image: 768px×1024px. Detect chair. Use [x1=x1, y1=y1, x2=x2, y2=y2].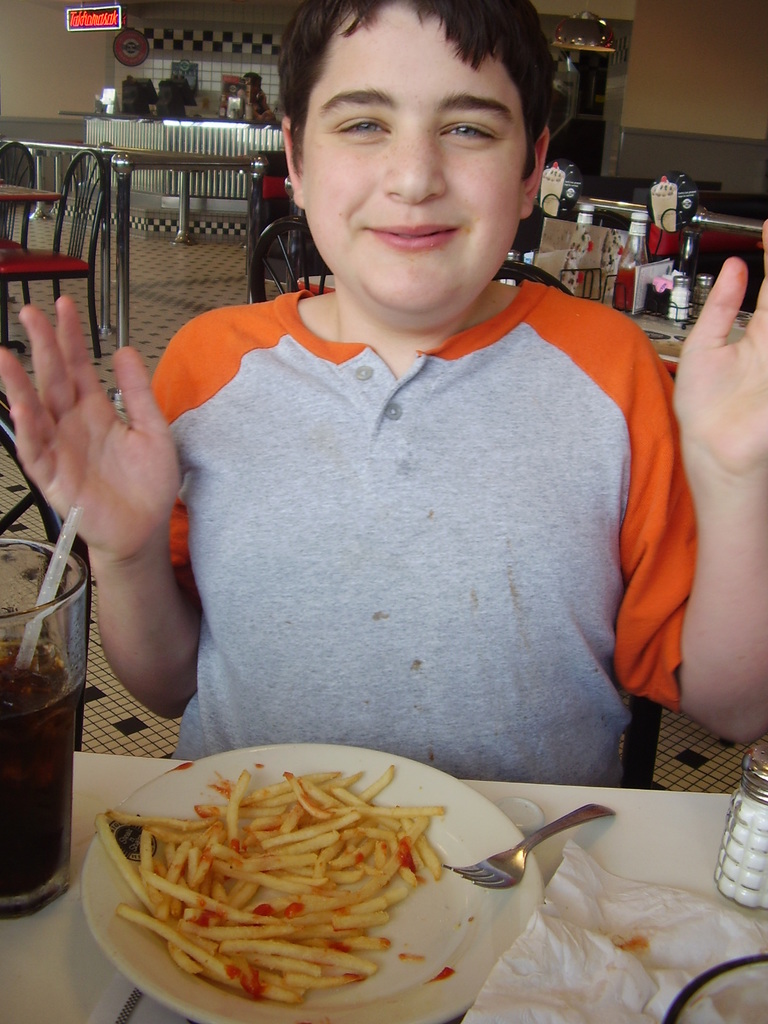
[x1=250, y1=212, x2=340, y2=307].
